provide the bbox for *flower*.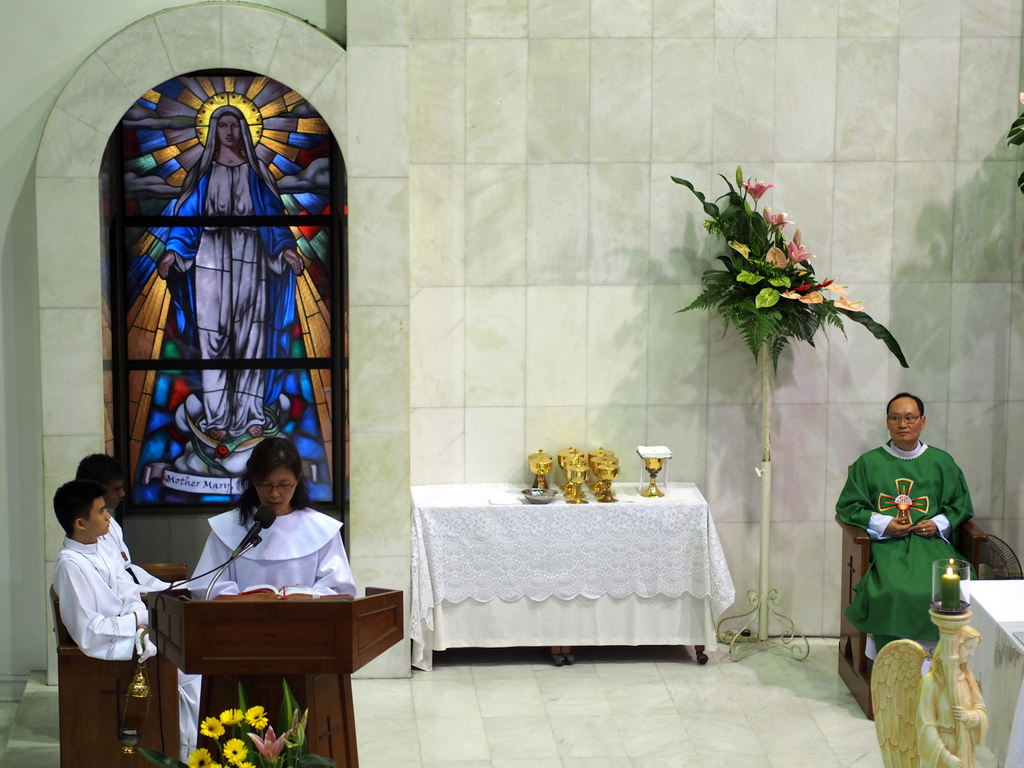
BBox(188, 749, 210, 765).
